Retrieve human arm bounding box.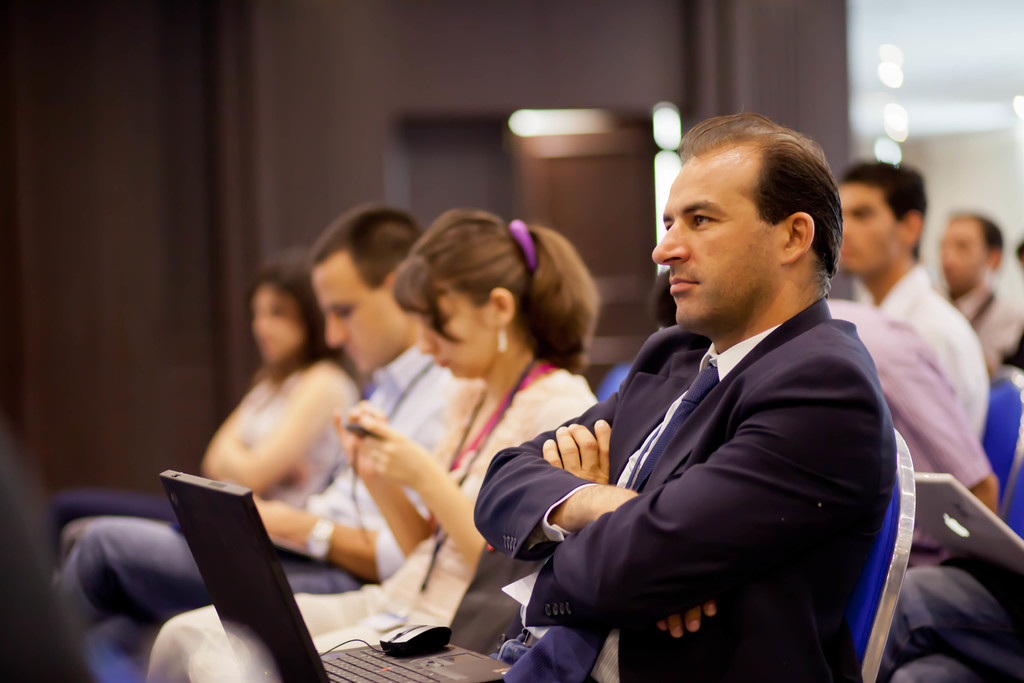
Bounding box: 461/393/723/641.
